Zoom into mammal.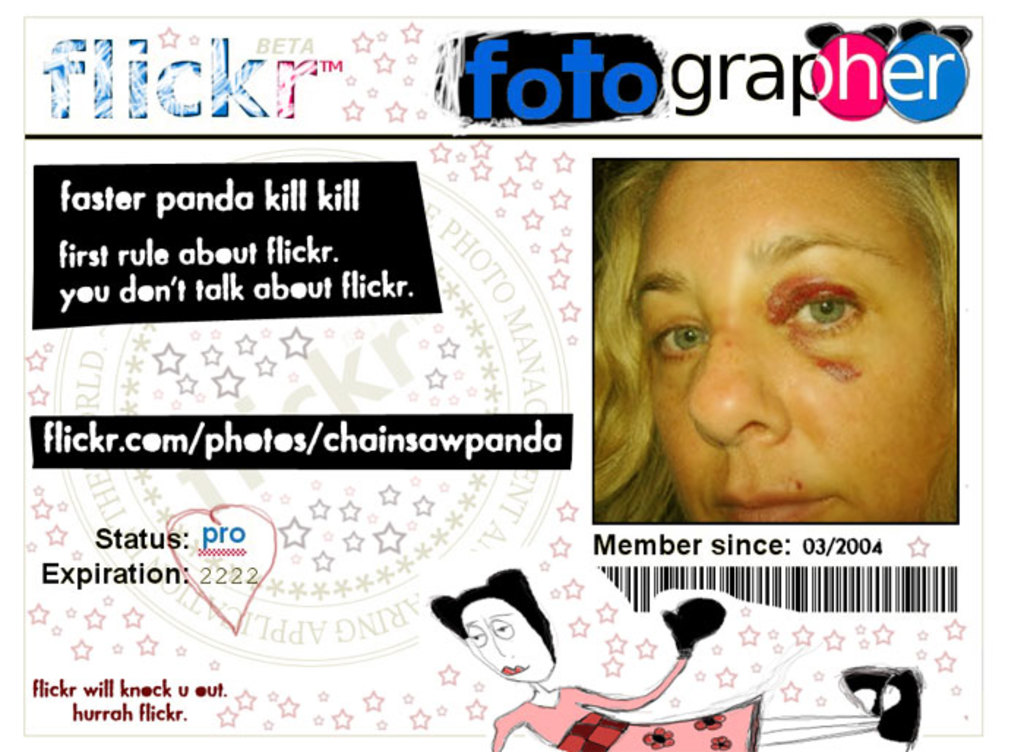
Zoom target: x1=566 y1=127 x2=965 y2=553.
